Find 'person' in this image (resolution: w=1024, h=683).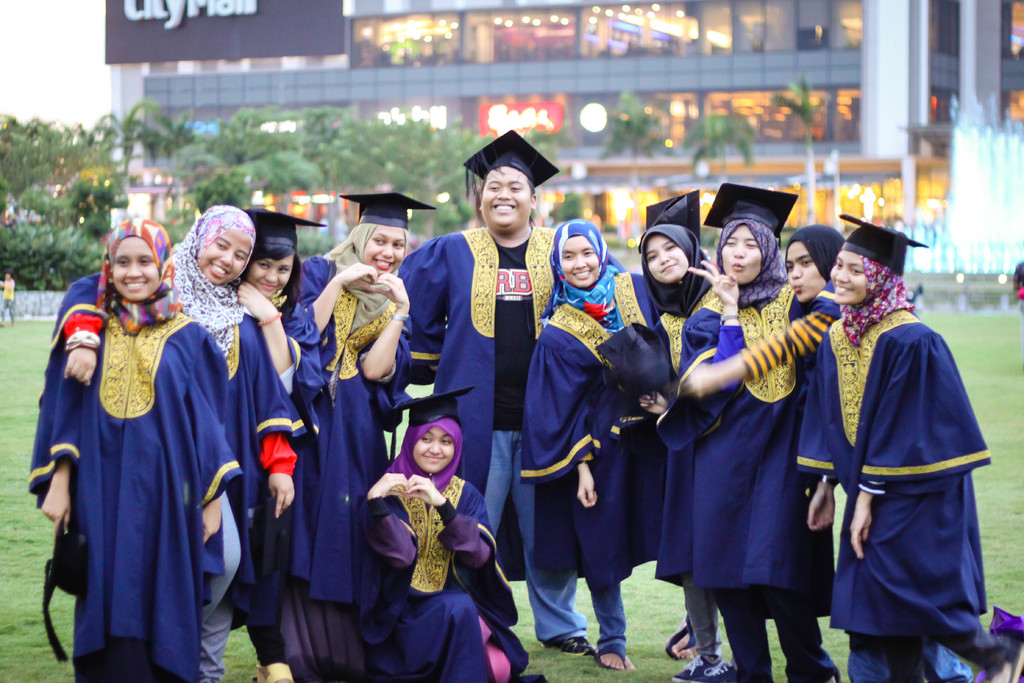
[x1=355, y1=383, x2=529, y2=682].
